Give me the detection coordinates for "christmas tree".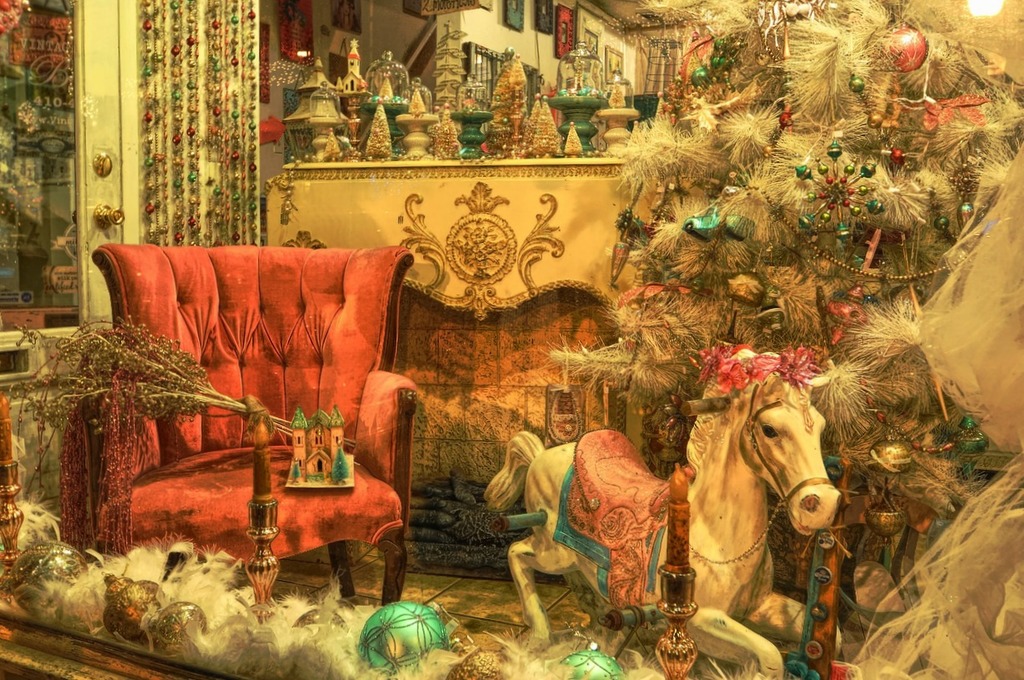
rect(398, 83, 423, 120).
